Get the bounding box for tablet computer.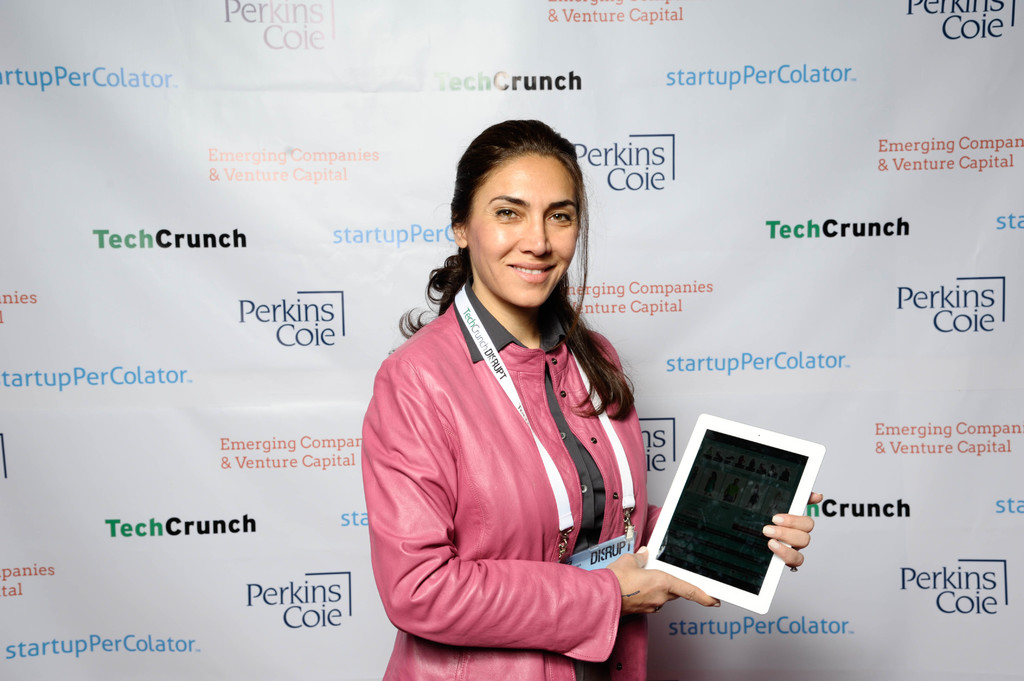
box=[643, 413, 827, 616].
